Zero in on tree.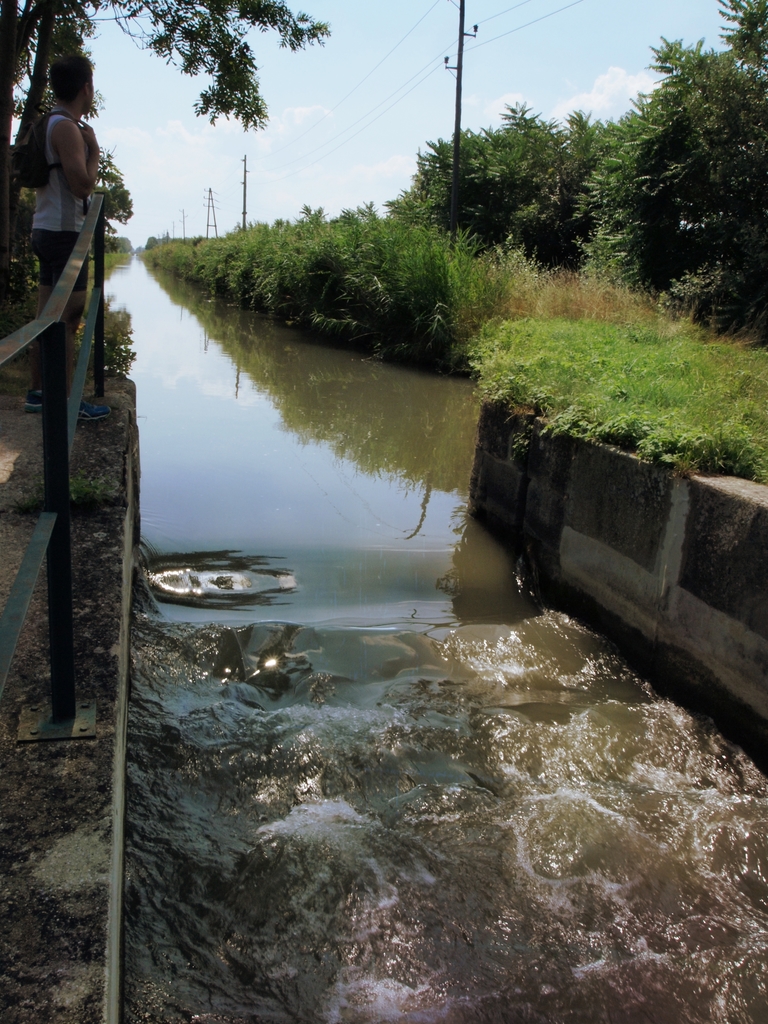
Zeroed in: 0 0 330 336.
